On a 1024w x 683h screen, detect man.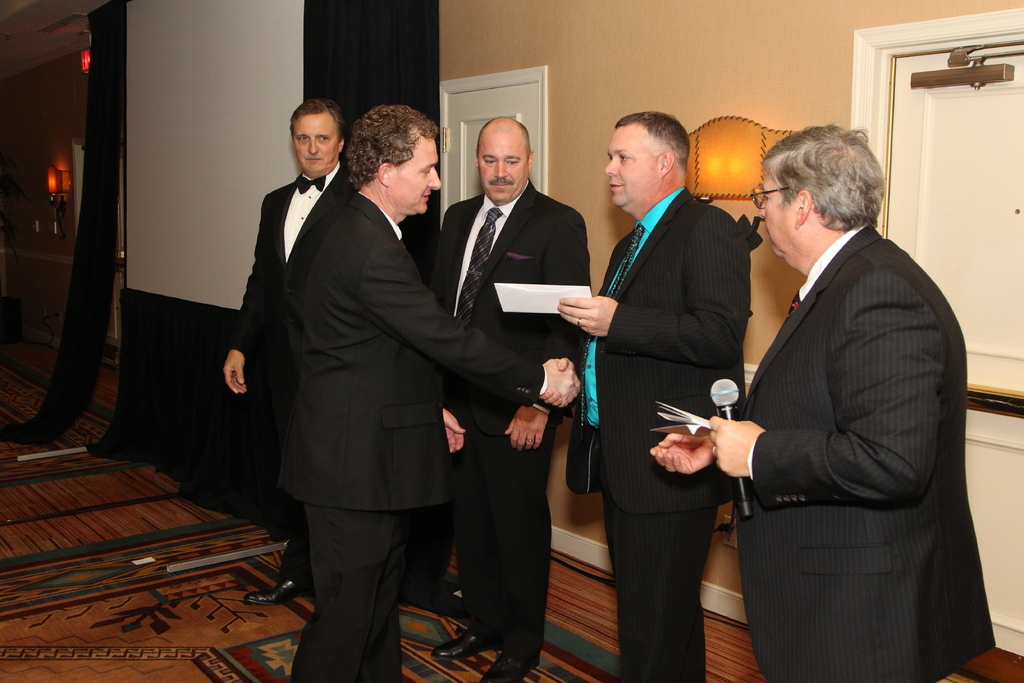
<bbox>543, 109, 748, 682</bbox>.
